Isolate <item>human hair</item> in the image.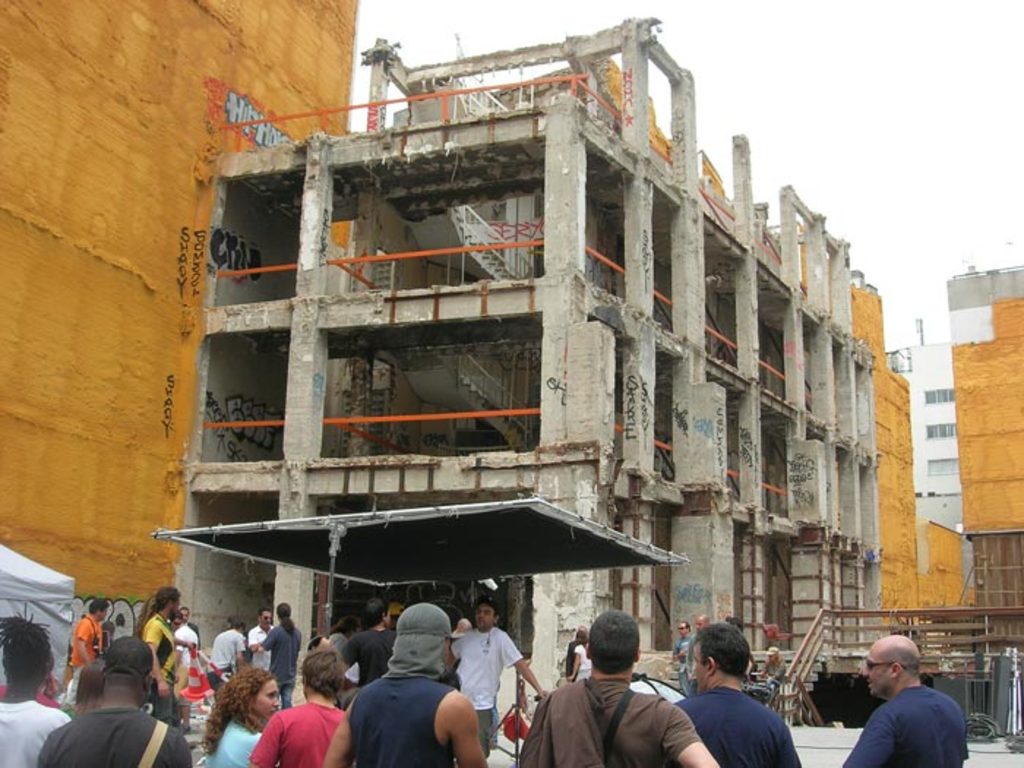
Isolated region: 689 623 749 682.
